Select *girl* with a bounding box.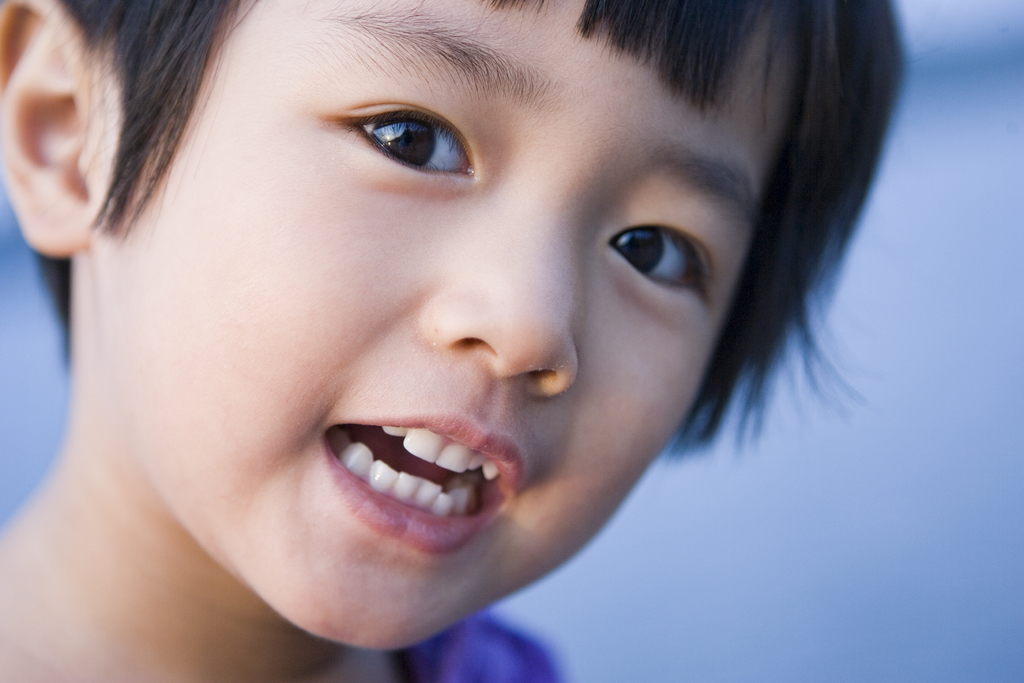
rect(1, 1, 910, 680).
